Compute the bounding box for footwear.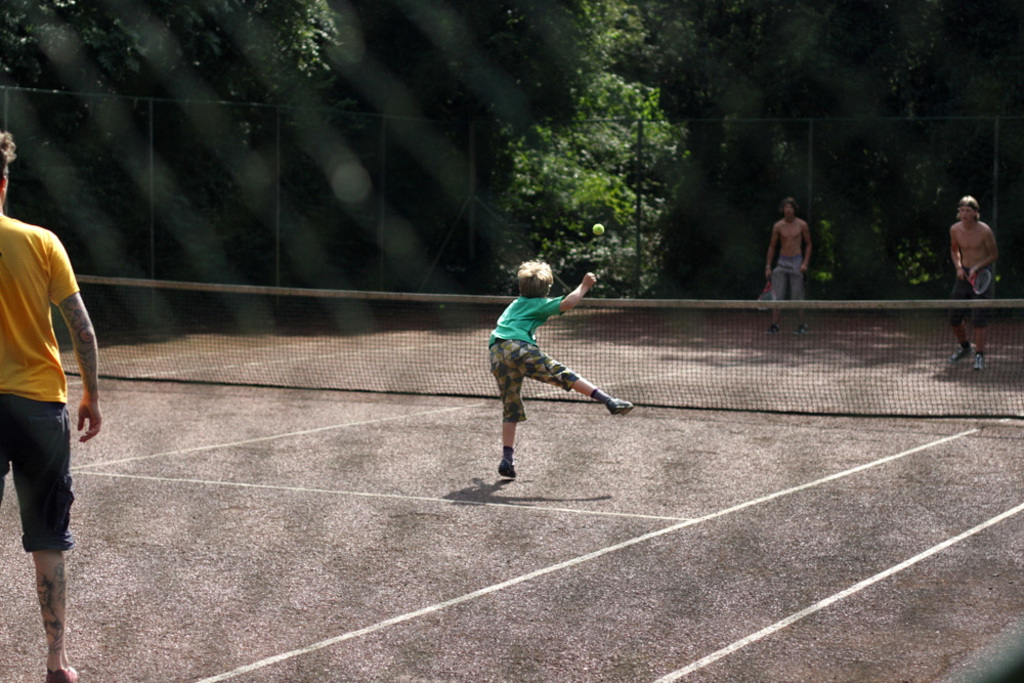
box=[793, 323, 808, 339].
